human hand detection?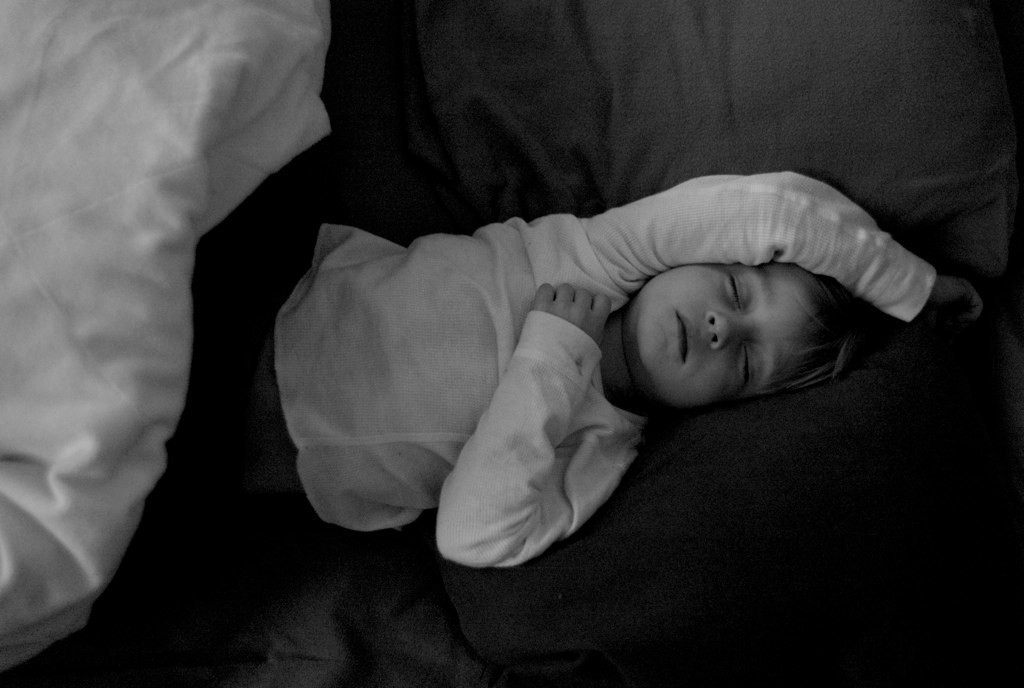
527,280,612,353
